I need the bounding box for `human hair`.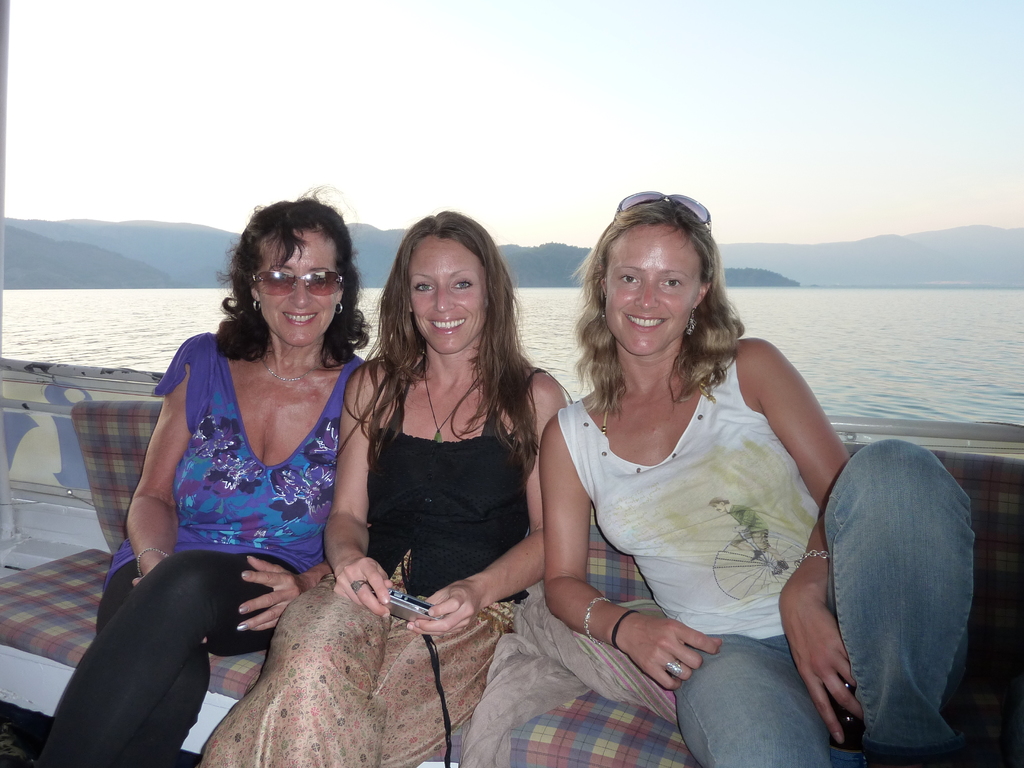
Here it is: detection(344, 212, 547, 479).
